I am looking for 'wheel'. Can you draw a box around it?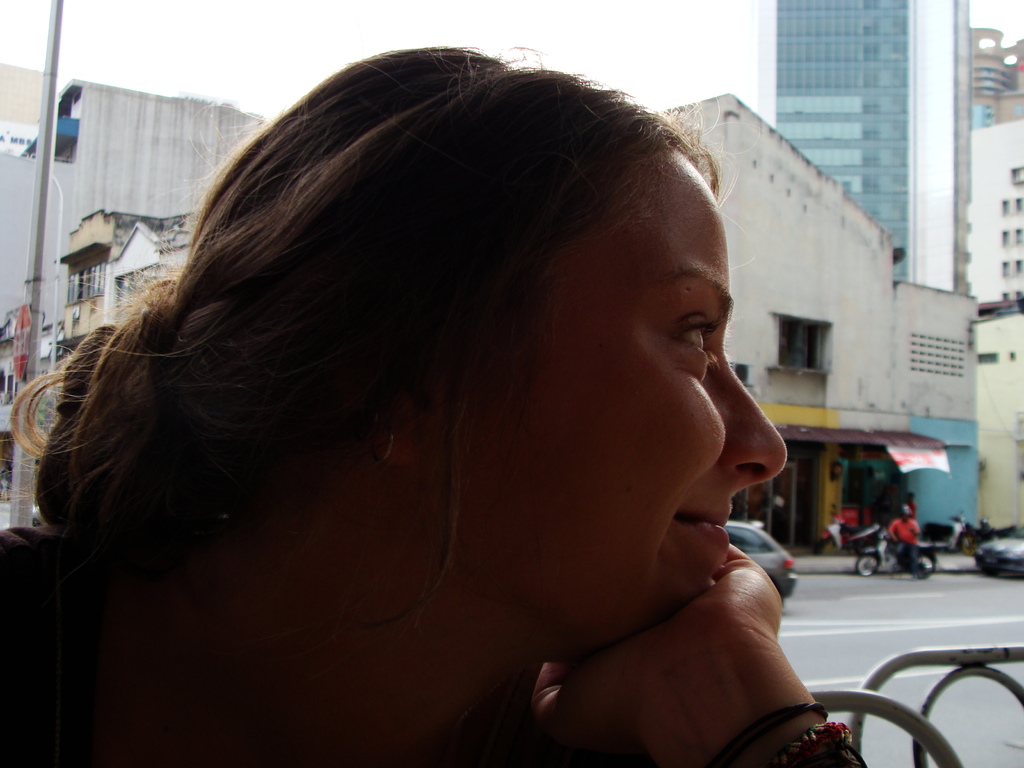
Sure, the bounding box is crop(854, 550, 880, 575).
